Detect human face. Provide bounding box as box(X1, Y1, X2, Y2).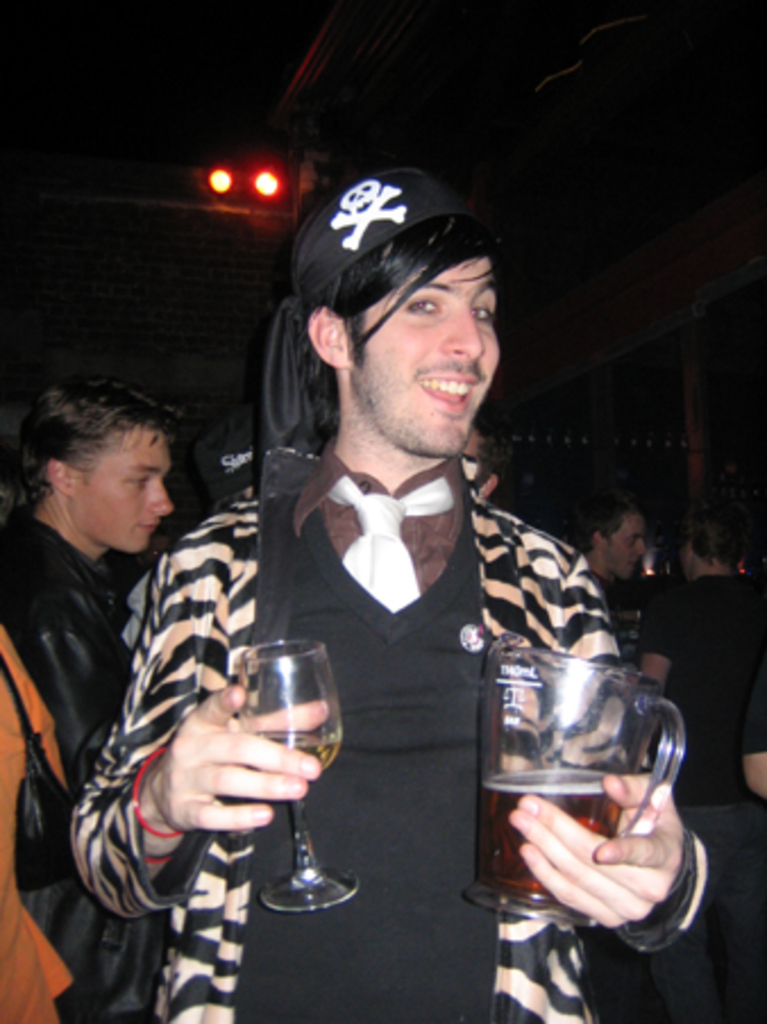
box(606, 511, 647, 584).
